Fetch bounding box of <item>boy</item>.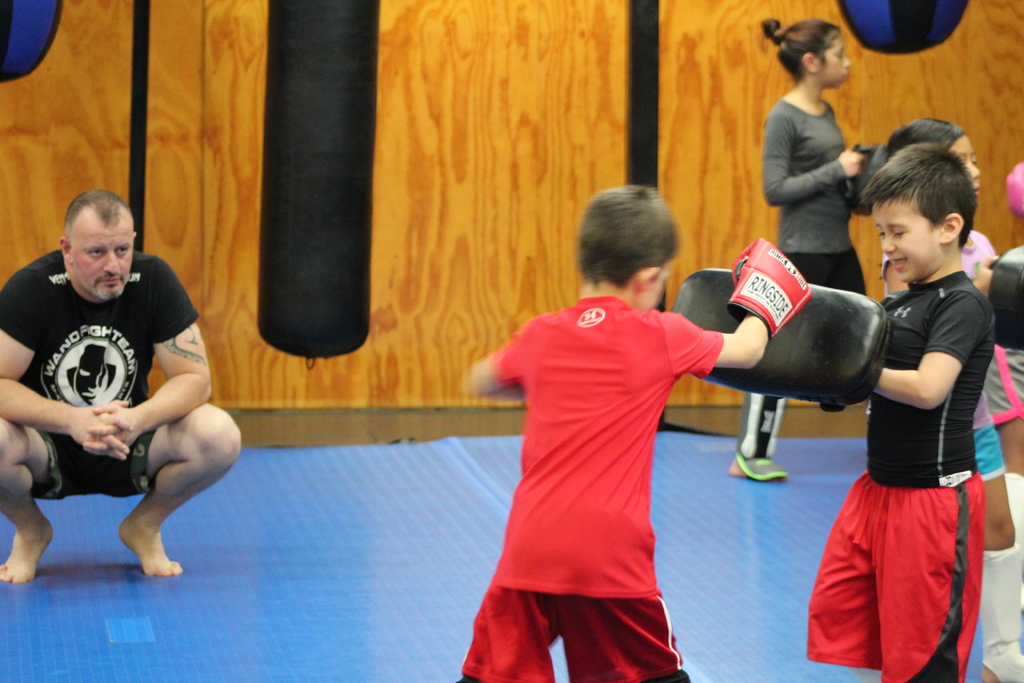
Bbox: <bbox>457, 183, 812, 682</bbox>.
